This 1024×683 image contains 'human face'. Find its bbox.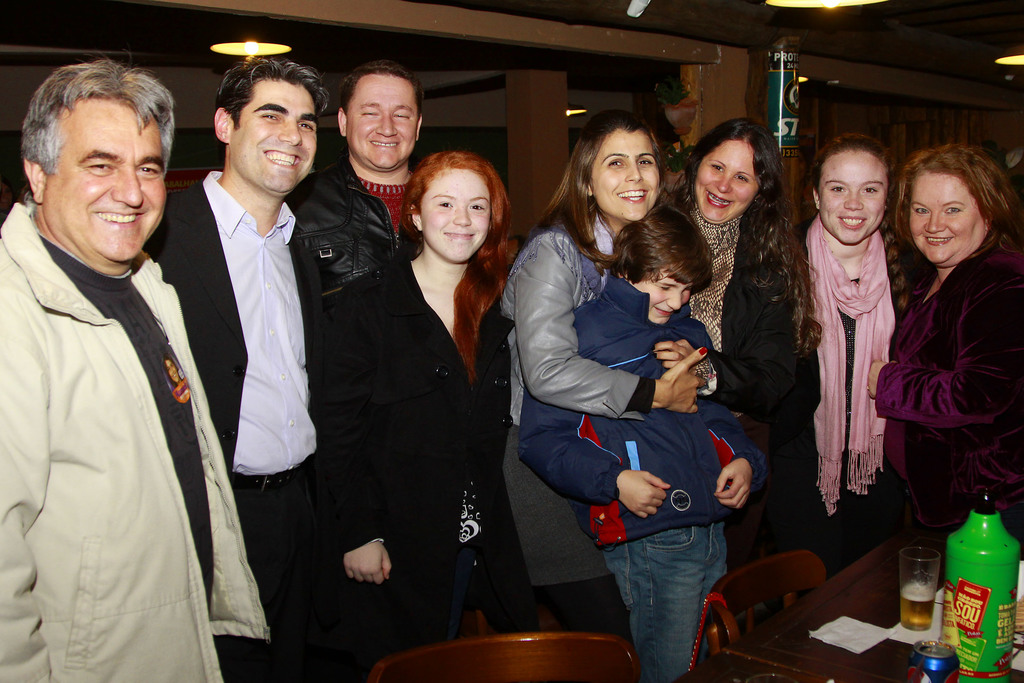
[x1=418, y1=168, x2=493, y2=267].
